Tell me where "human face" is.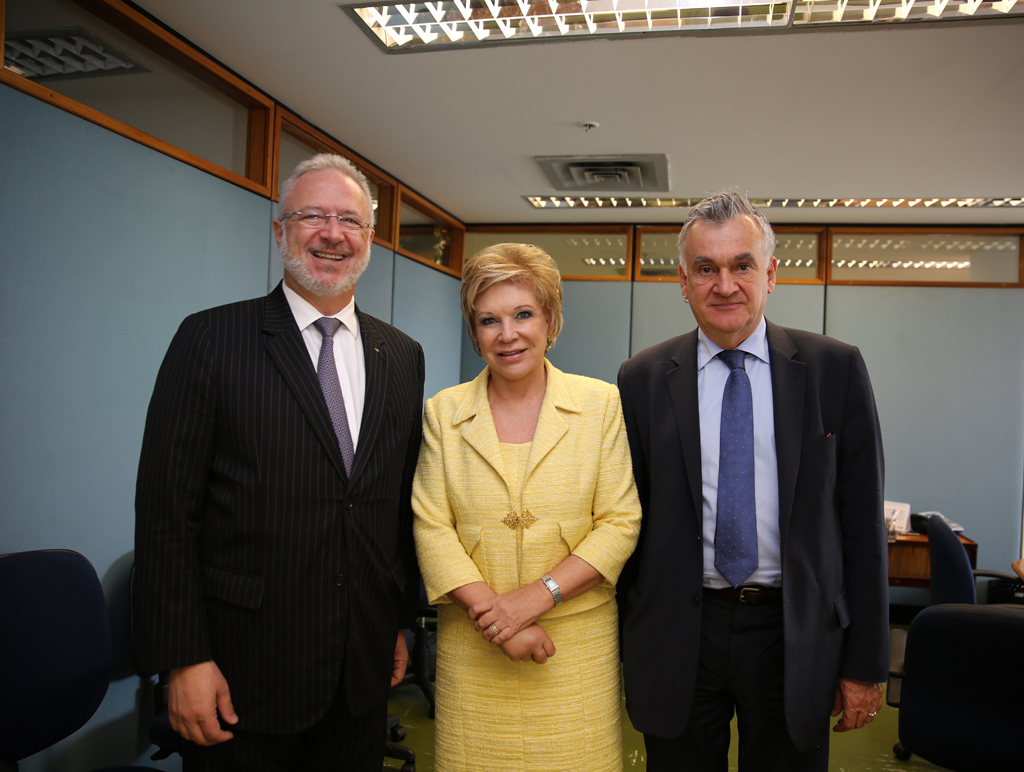
"human face" is at (280,168,371,289).
